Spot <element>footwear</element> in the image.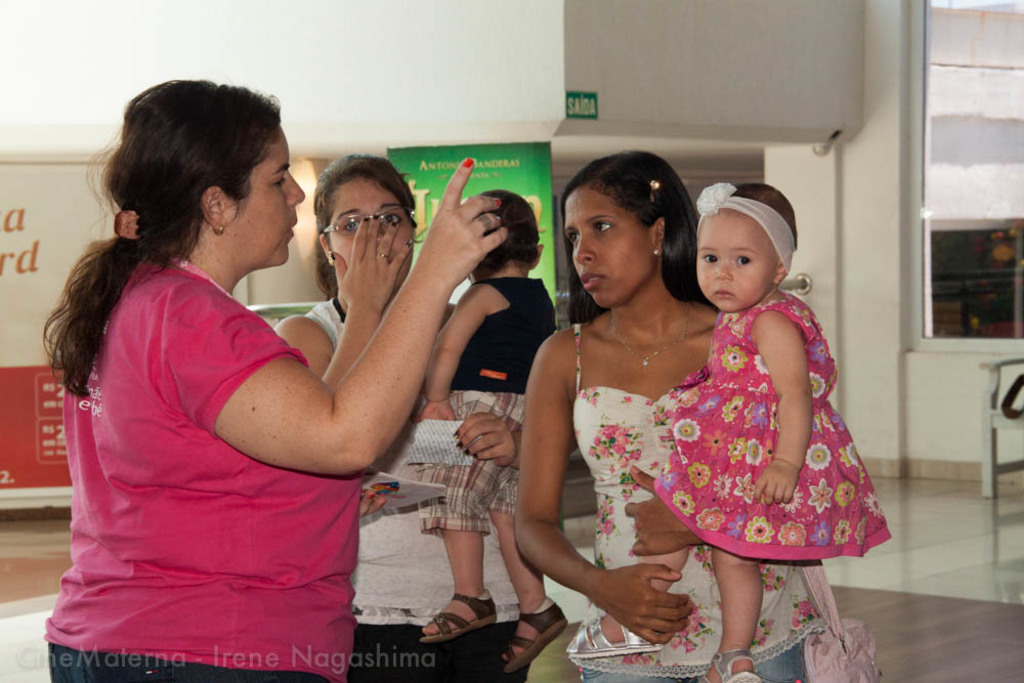
<element>footwear</element> found at select_region(702, 641, 751, 681).
